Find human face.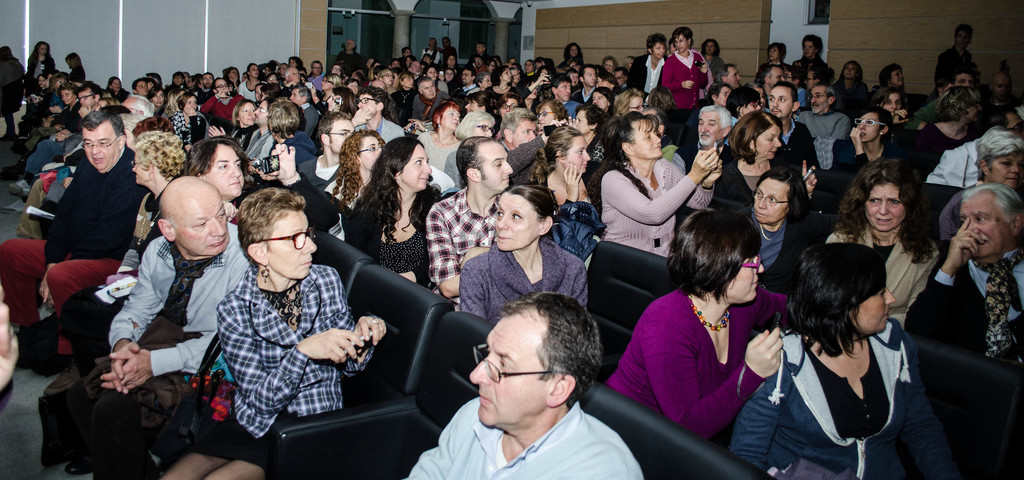
(858, 111, 879, 140).
